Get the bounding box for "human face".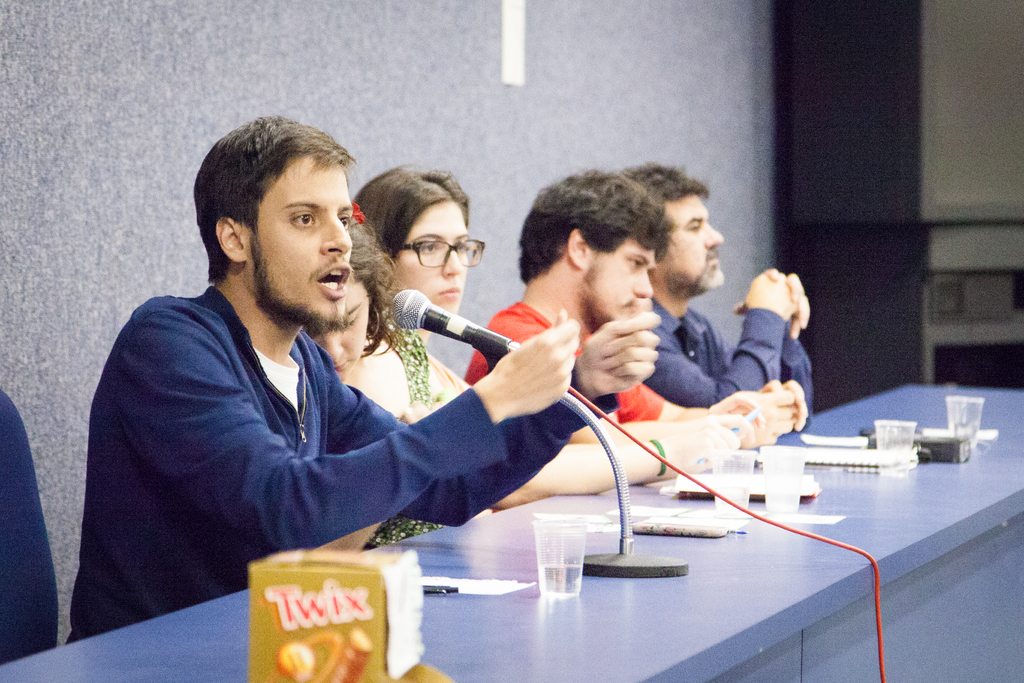
394/199/468/315.
